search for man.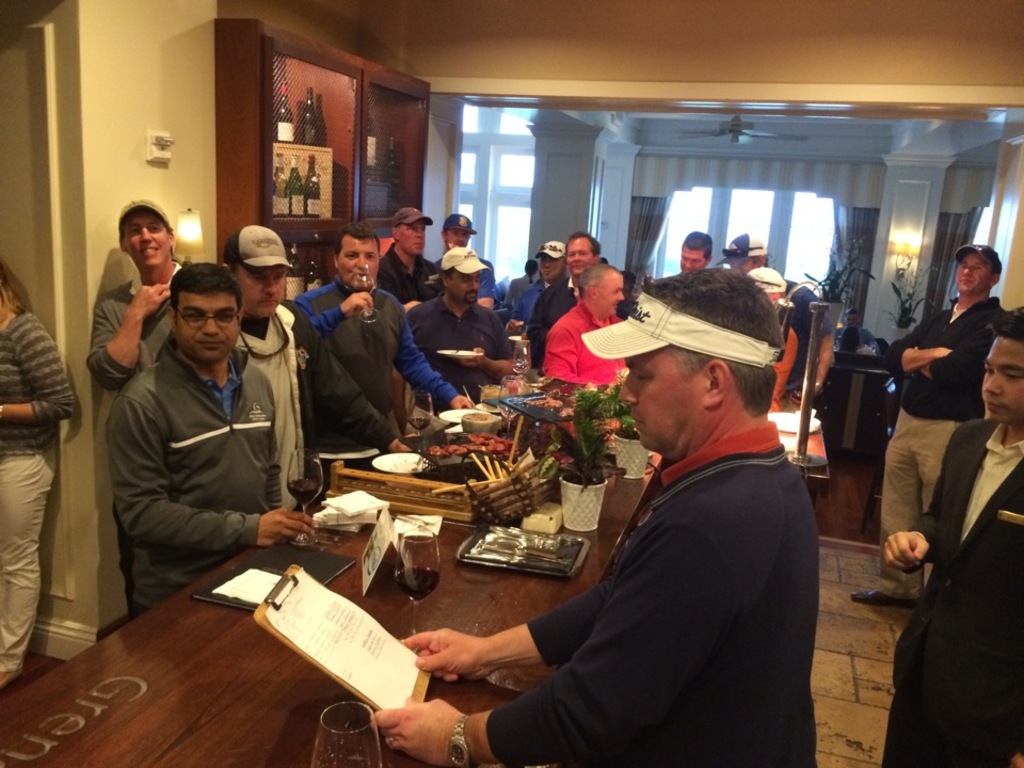
Found at x1=675 y1=233 x2=709 y2=277.
